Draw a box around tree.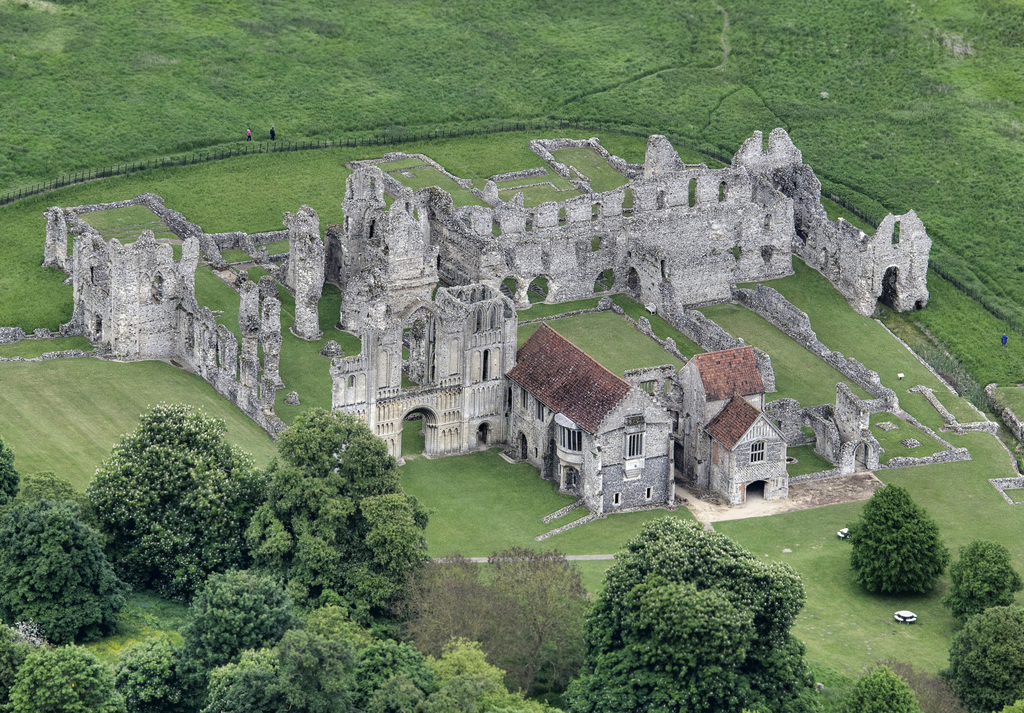
bbox(554, 515, 834, 712).
